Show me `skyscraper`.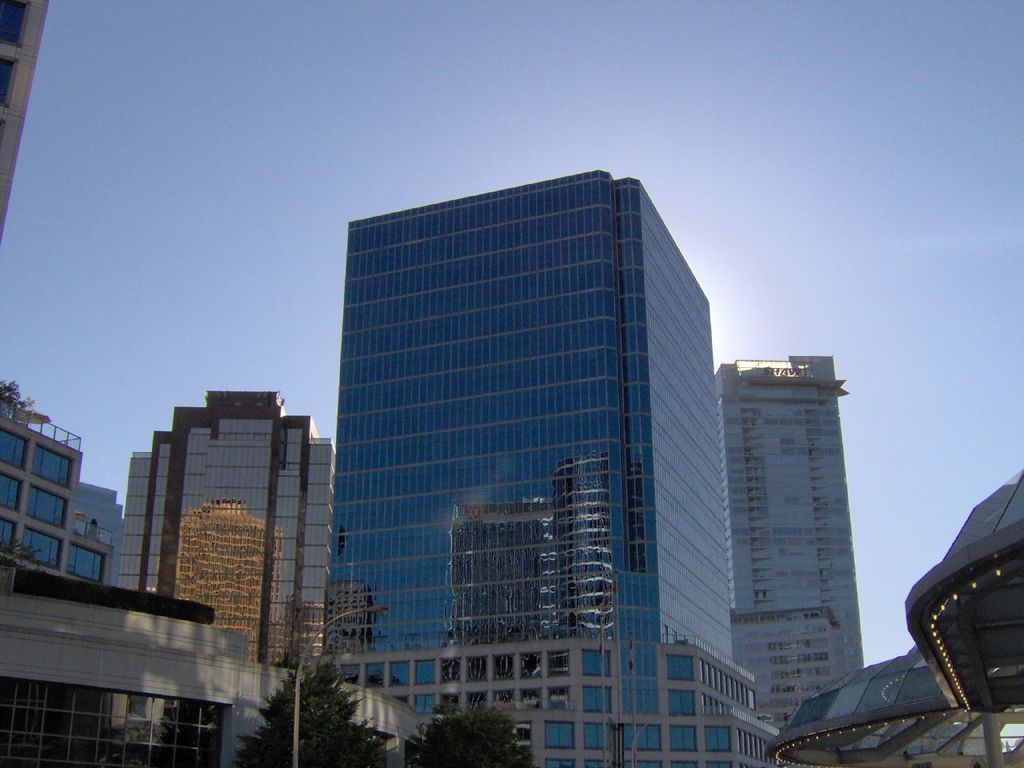
`skyscraper` is here: l=108, t=390, r=330, b=682.
